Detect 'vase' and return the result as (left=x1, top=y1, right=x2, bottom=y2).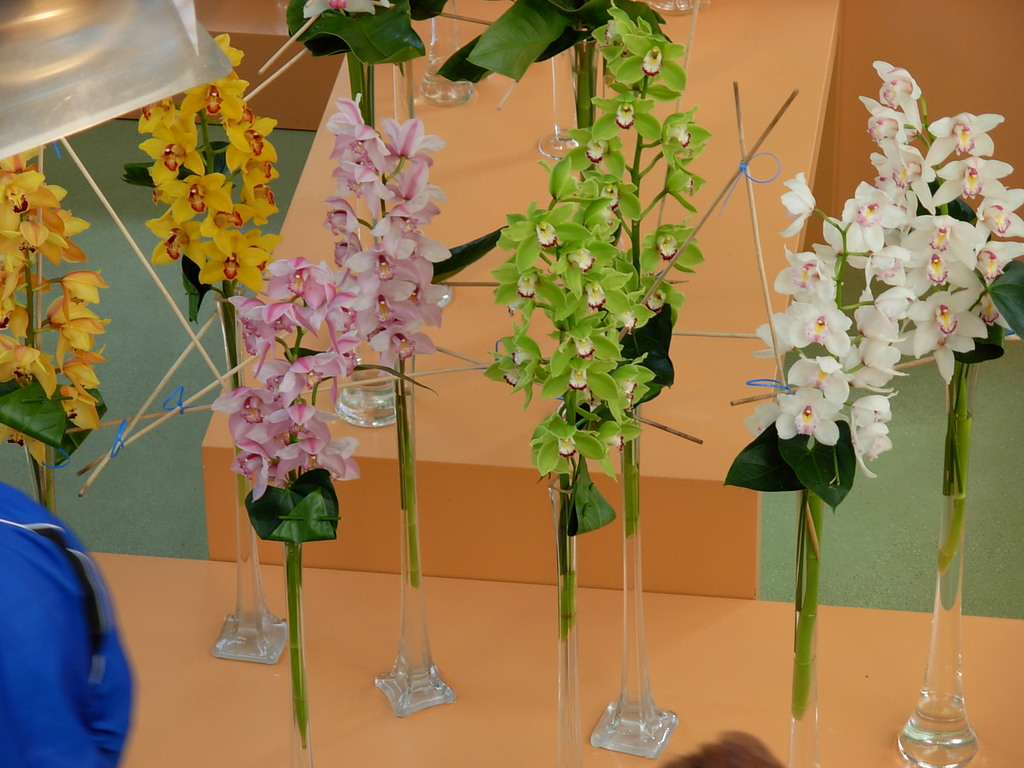
(left=376, top=351, right=455, bottom=721).
